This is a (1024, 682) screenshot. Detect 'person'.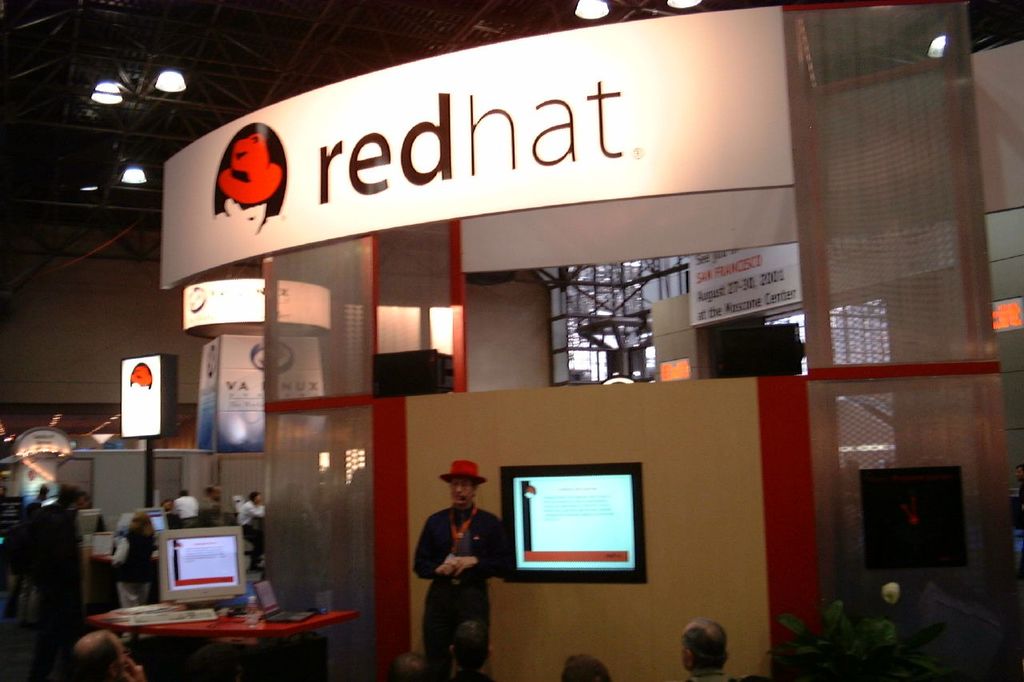
l=242, t=489, r=266, b=573.
